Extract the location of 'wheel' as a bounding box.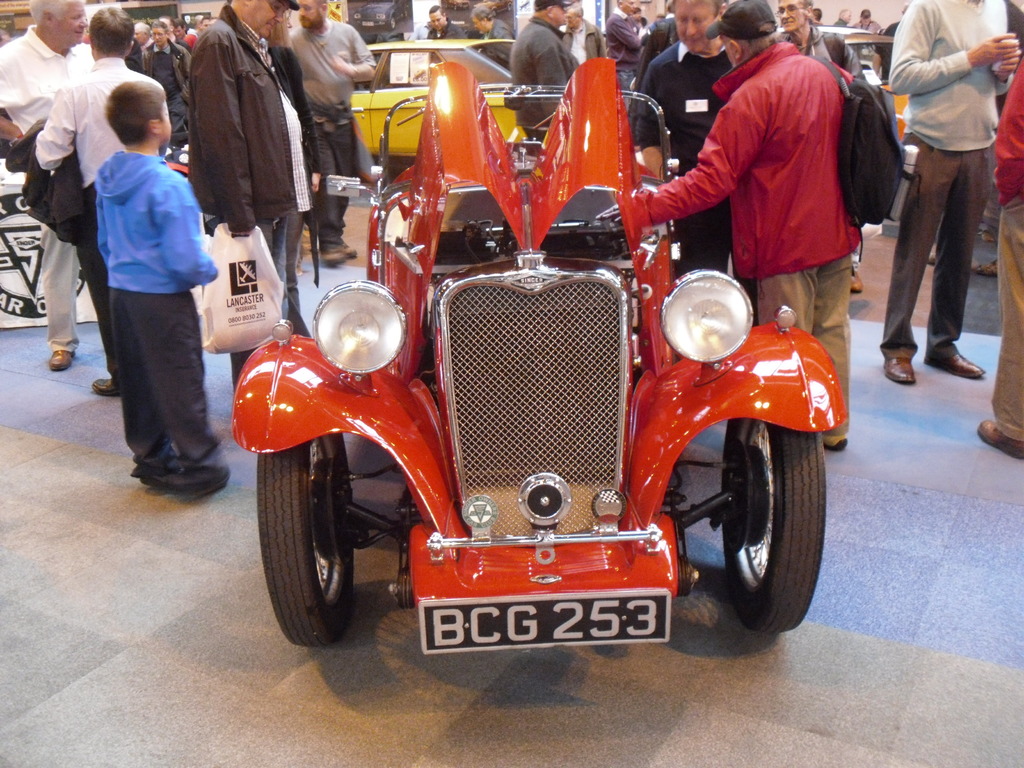
select_region(260, 434, 395, 646).
